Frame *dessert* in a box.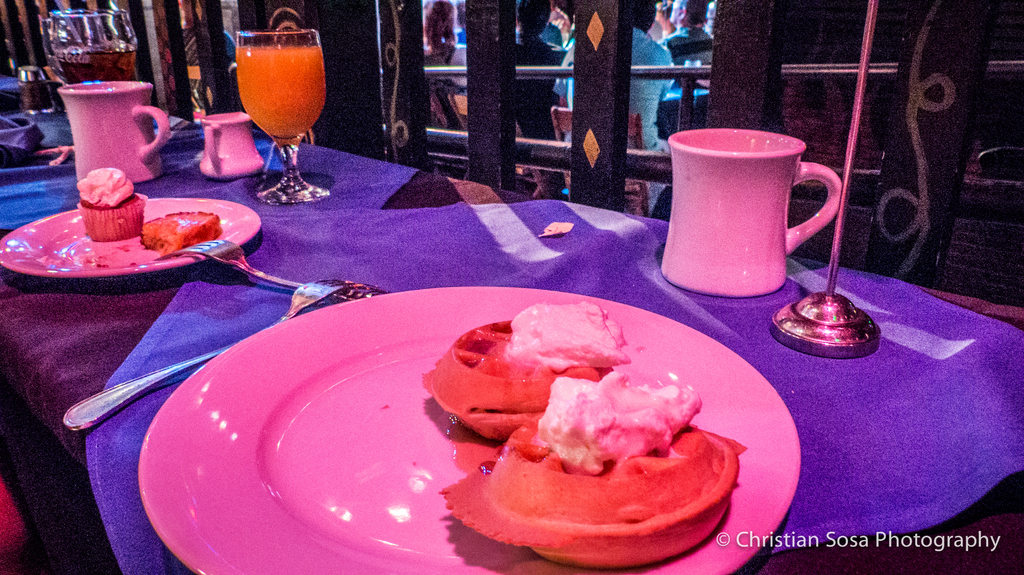
box=[76, 164, 156, 237].
